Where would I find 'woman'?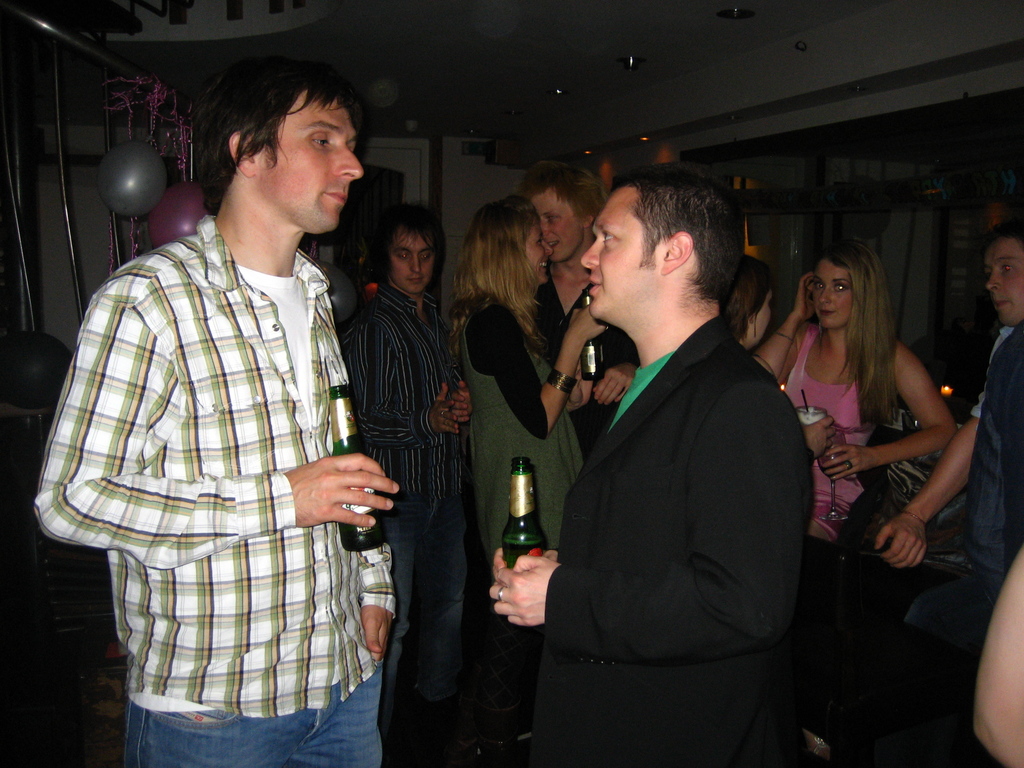
At {"left": 449, "top": 198, "right": 607, "bottom": 744}.
